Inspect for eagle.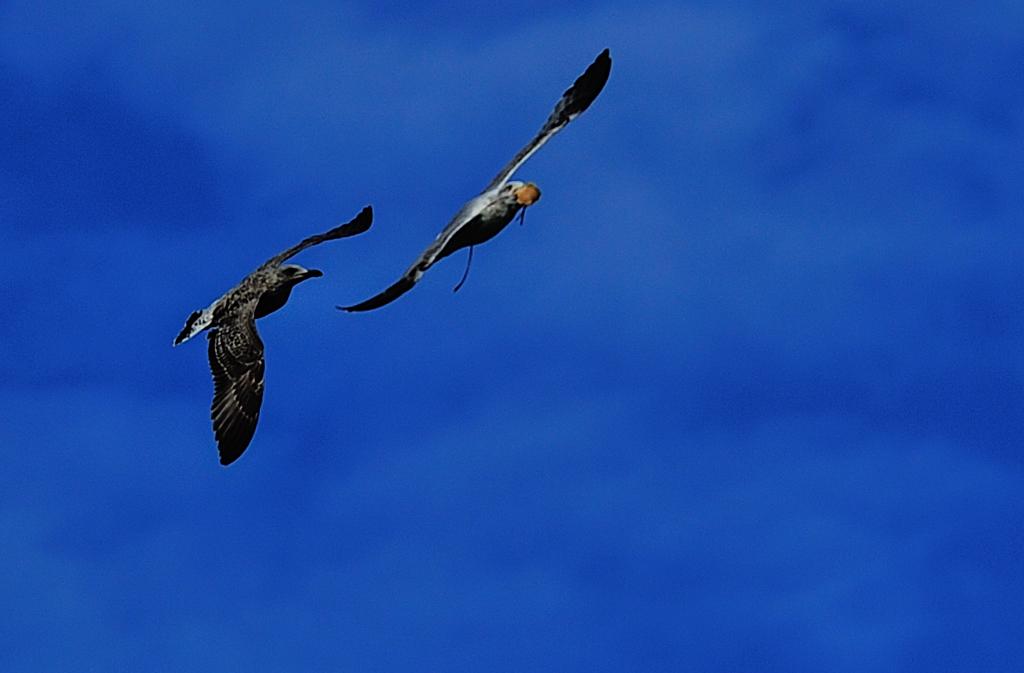
Inspection: {"left": 337, "top": 43, "right": 619, "bottom": 315}.
